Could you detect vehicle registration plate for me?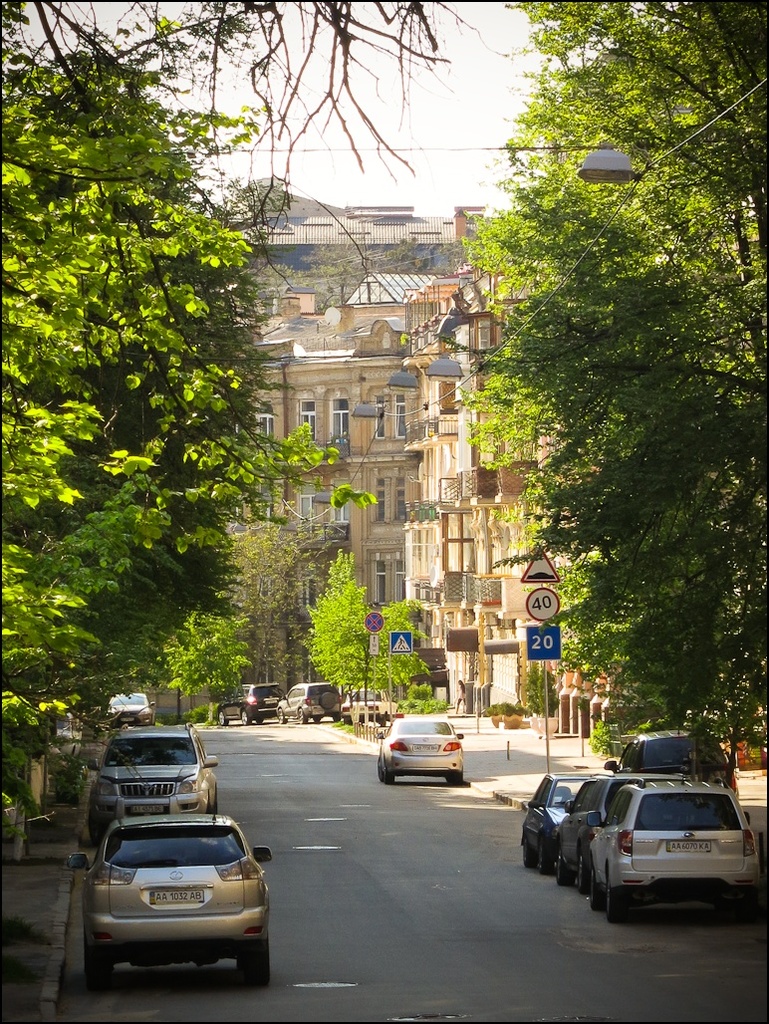
Detection result: 149,891,202,903.
